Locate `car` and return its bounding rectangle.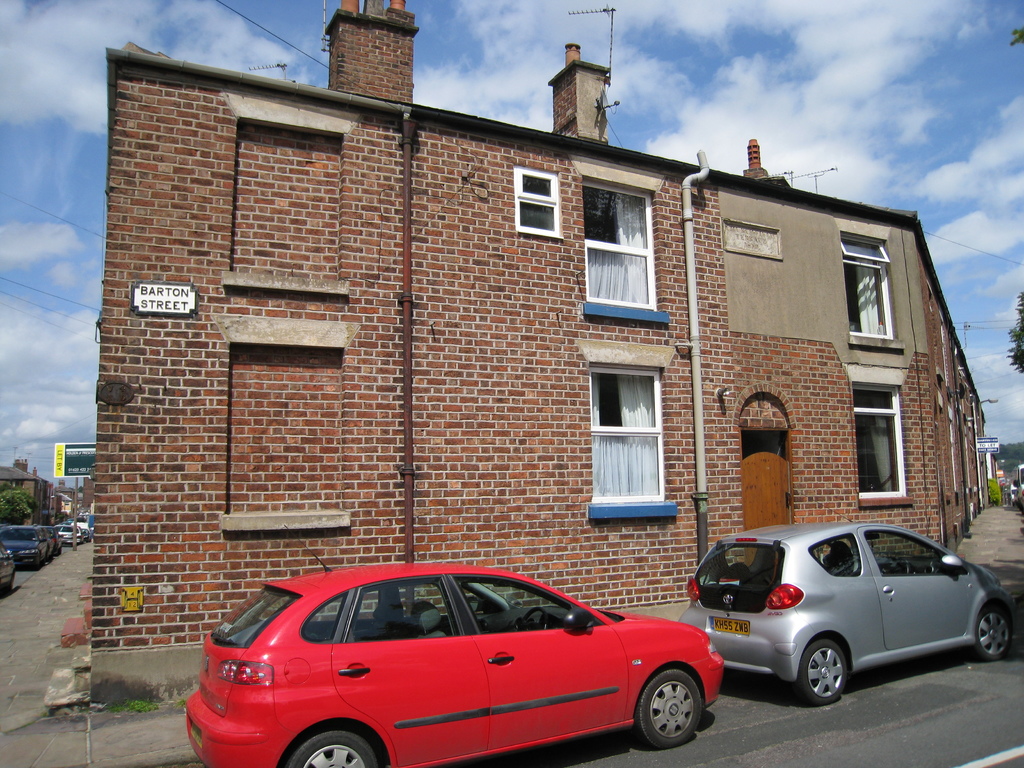
left=180, top=561, right=725, bottom=767.
